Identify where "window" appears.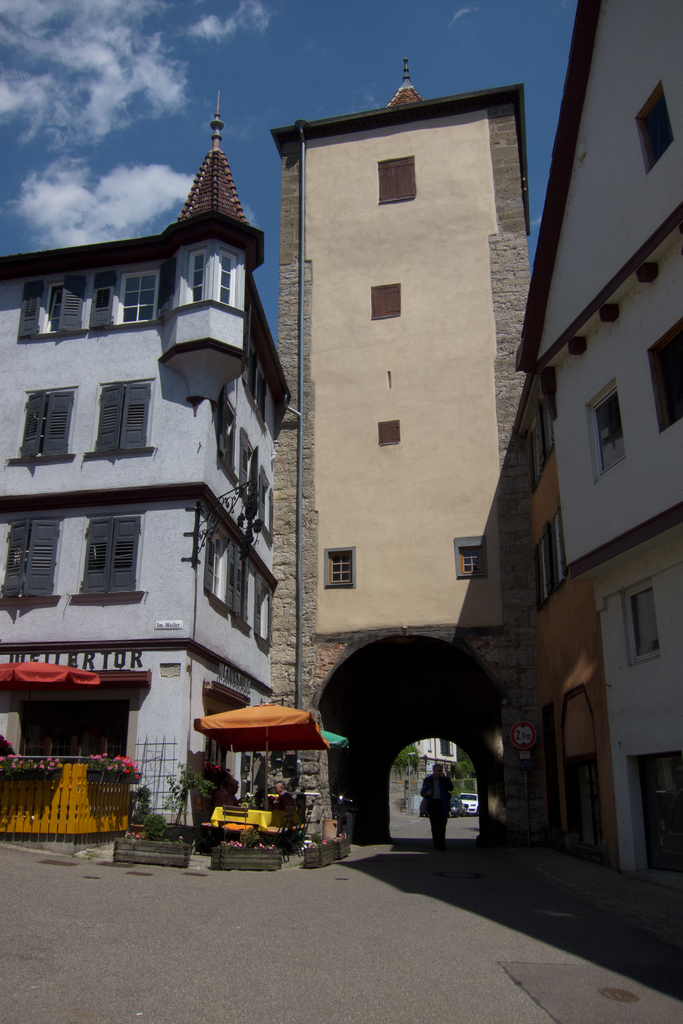
Appears at box=[378, 156, 418, 204].
